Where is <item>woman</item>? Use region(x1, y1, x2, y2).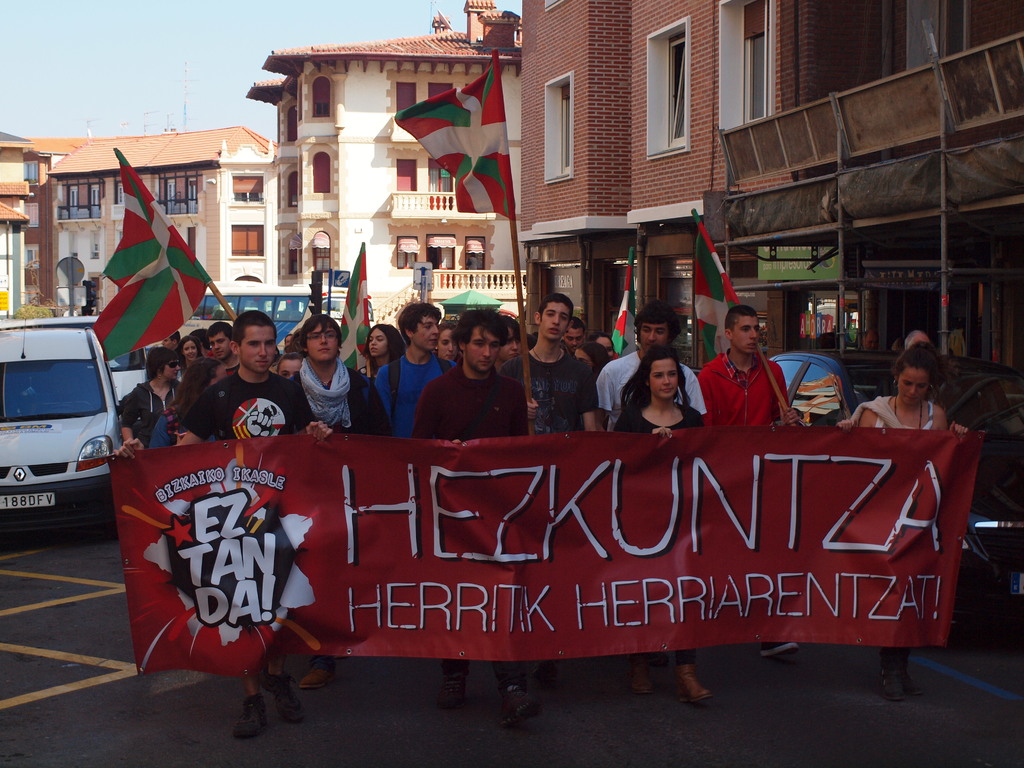
region(365, 326, 408, 378).
